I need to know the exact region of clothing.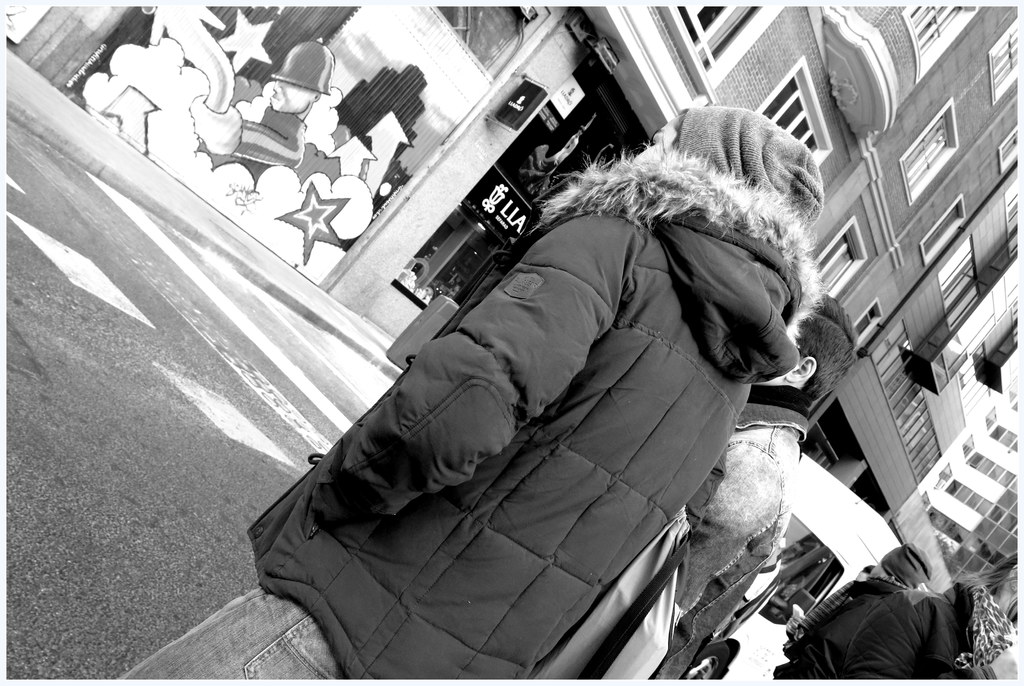
Region: box=[527, 387, 811, 685].
